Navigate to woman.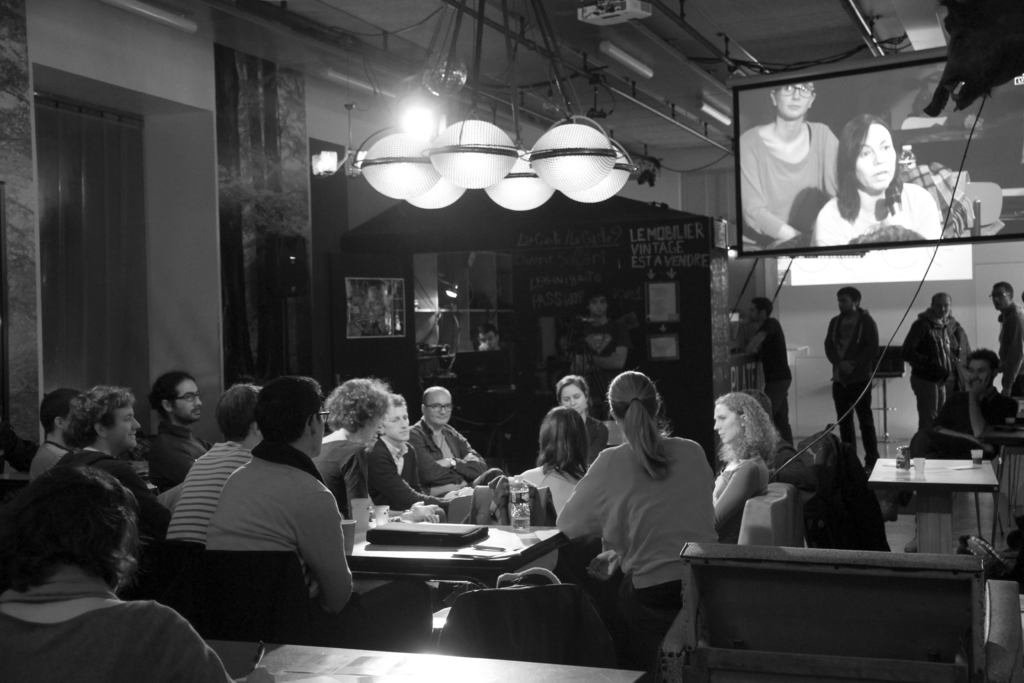
Navigation target: bbox=[553, 368, 620, 462].
